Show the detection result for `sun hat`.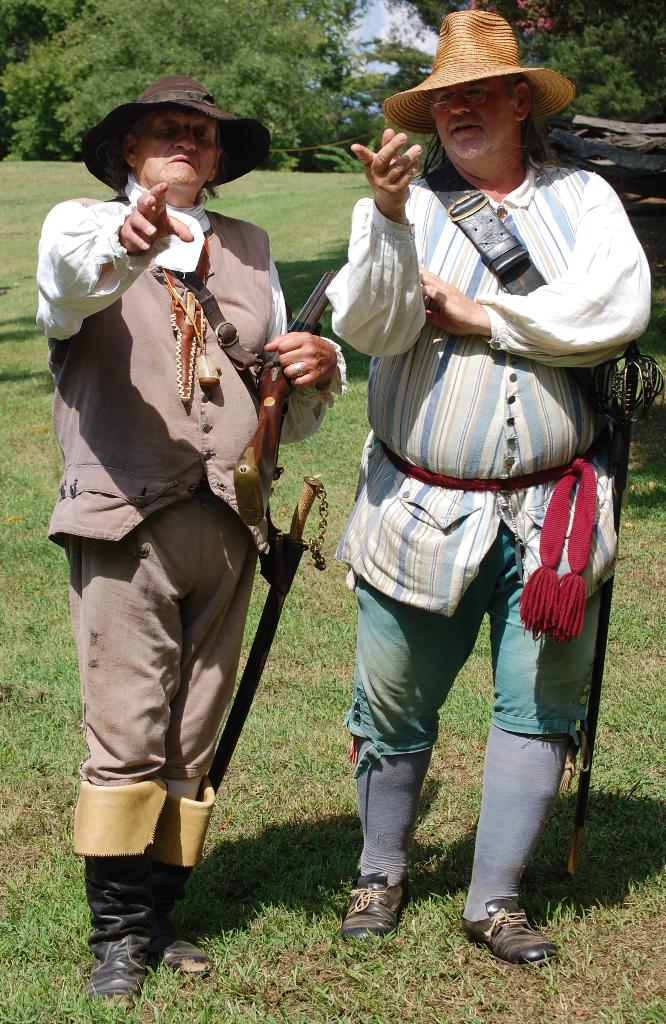
detection(83, 75, 279, 218).
